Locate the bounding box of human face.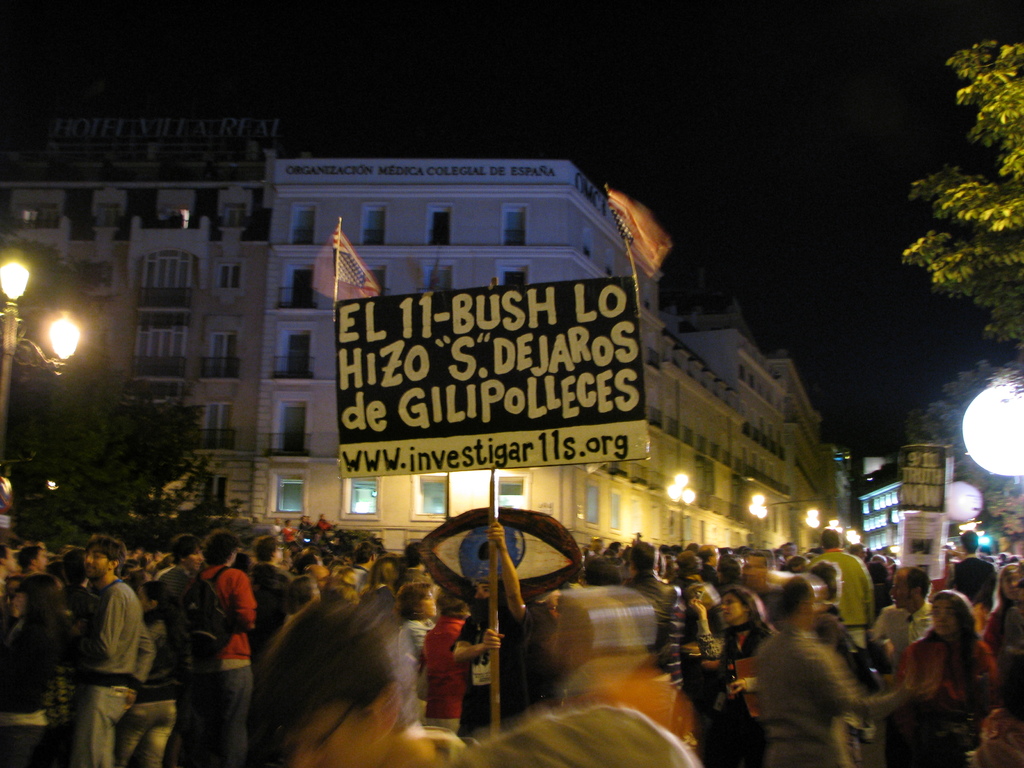
Bounding box: box=[85, 545, 118, 581].
